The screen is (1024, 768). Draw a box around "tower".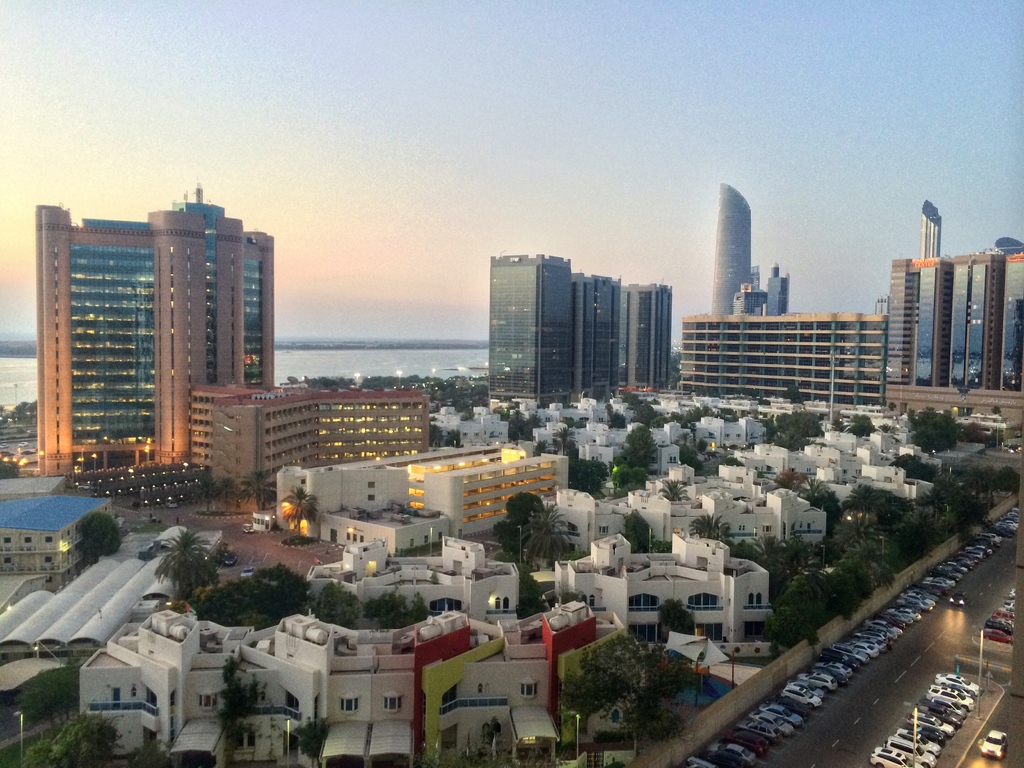
(463, 239, 584, 420).
